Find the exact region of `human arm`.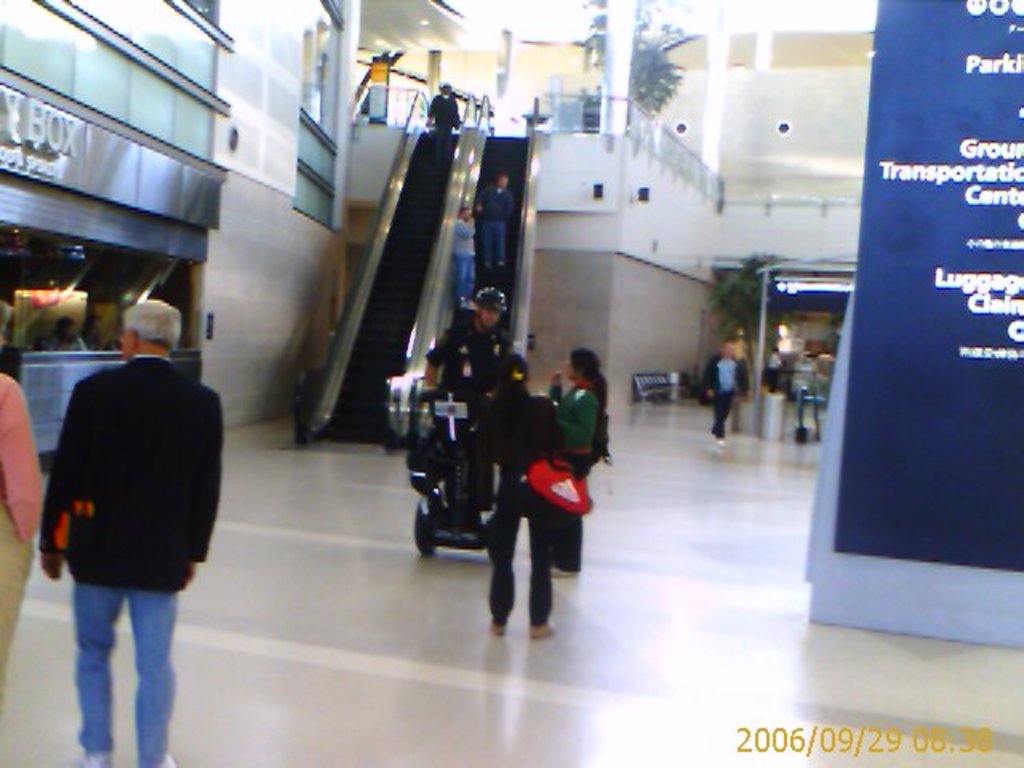
Exact region: bbox=[456, 219, 477, 240].
